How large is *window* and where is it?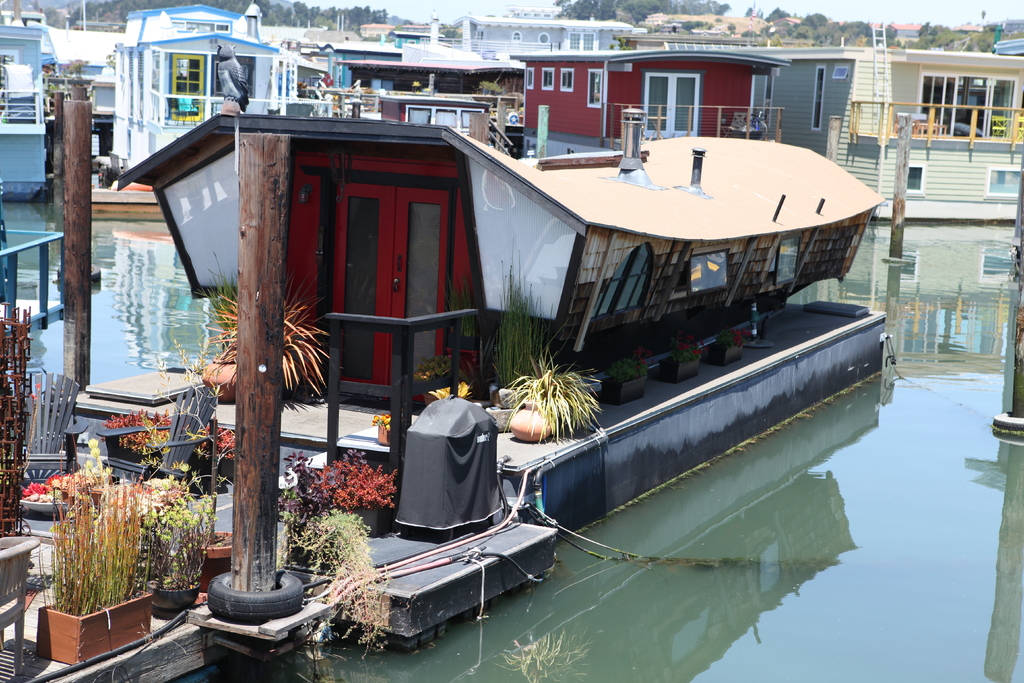
Bounding box: l=540, t=31, r=548, b=44.
